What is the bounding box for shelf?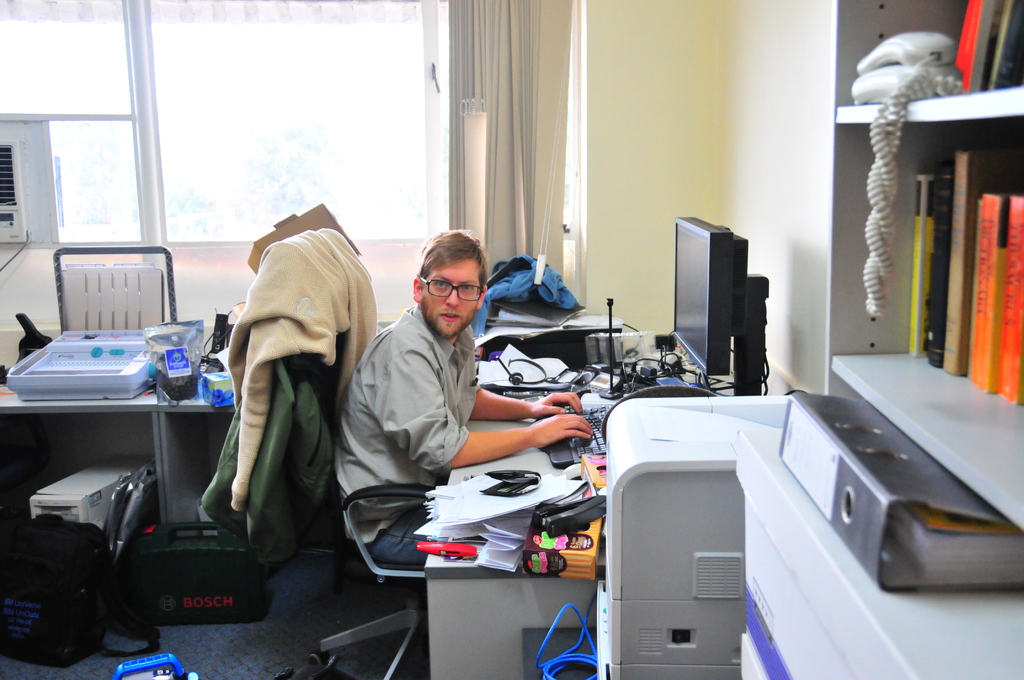
bbox=(801, 100, 1023, 536).
